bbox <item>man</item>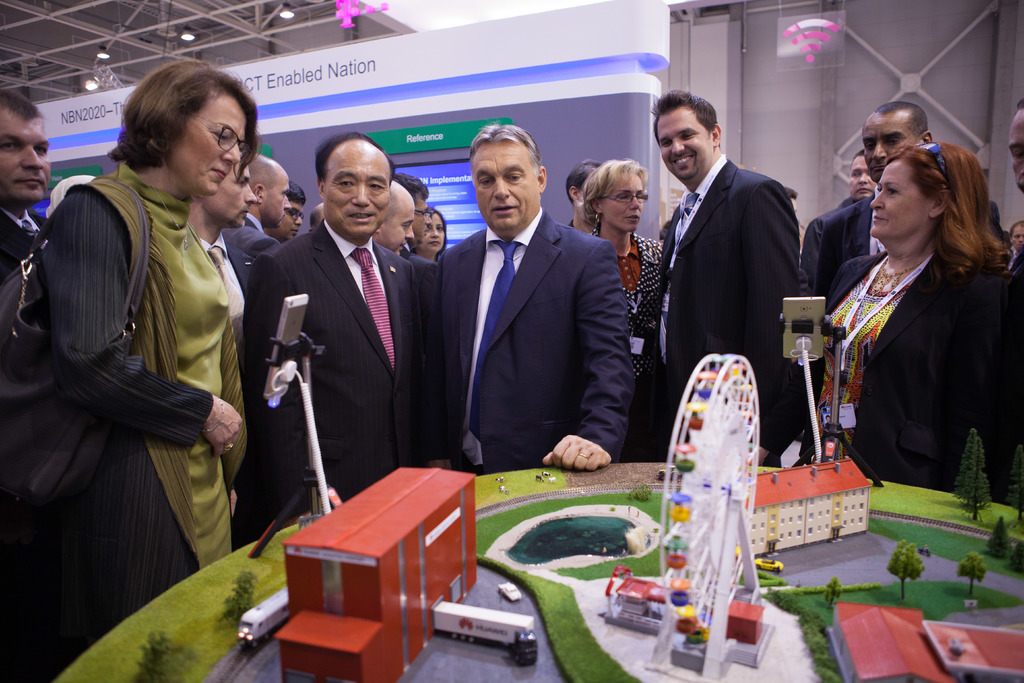
{"left": 553, "top": 169, "right": 612, "bottom": 247}
